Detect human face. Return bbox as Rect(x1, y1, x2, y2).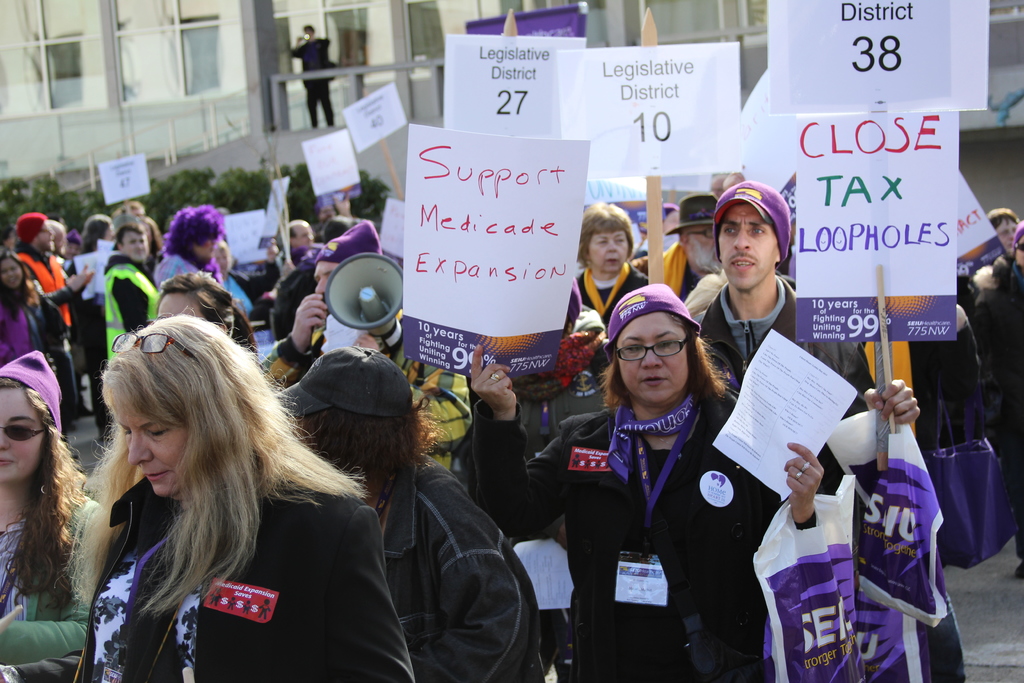
Rect(154, 290, 213, 323).
